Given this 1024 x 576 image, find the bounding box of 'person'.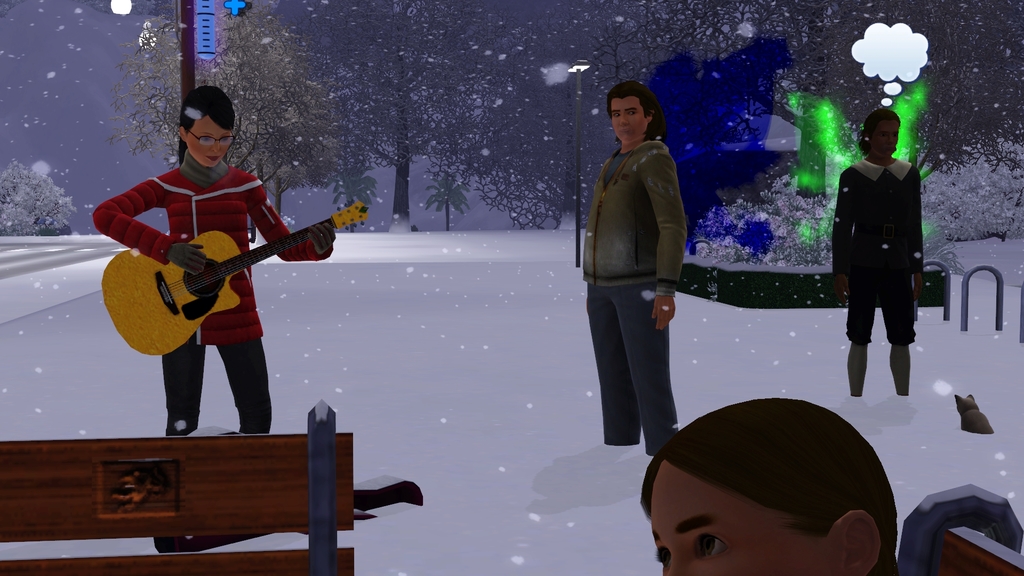
x1=640 y1=397 x2=900 y2=575.
